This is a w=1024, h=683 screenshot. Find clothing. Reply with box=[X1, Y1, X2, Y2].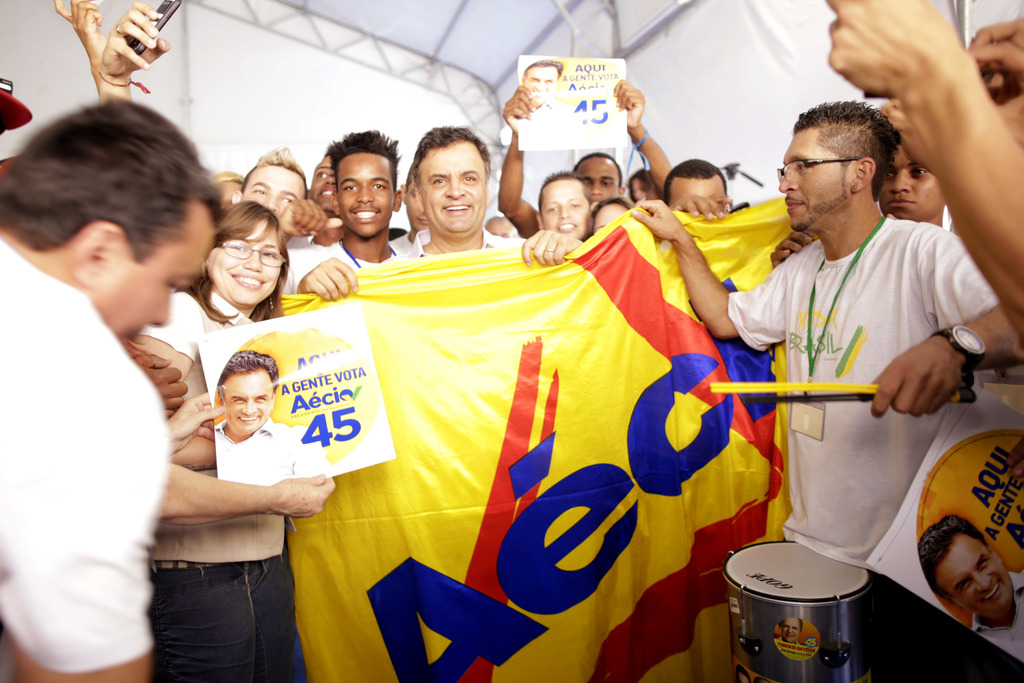
box=[212, 415, 330, 481].
